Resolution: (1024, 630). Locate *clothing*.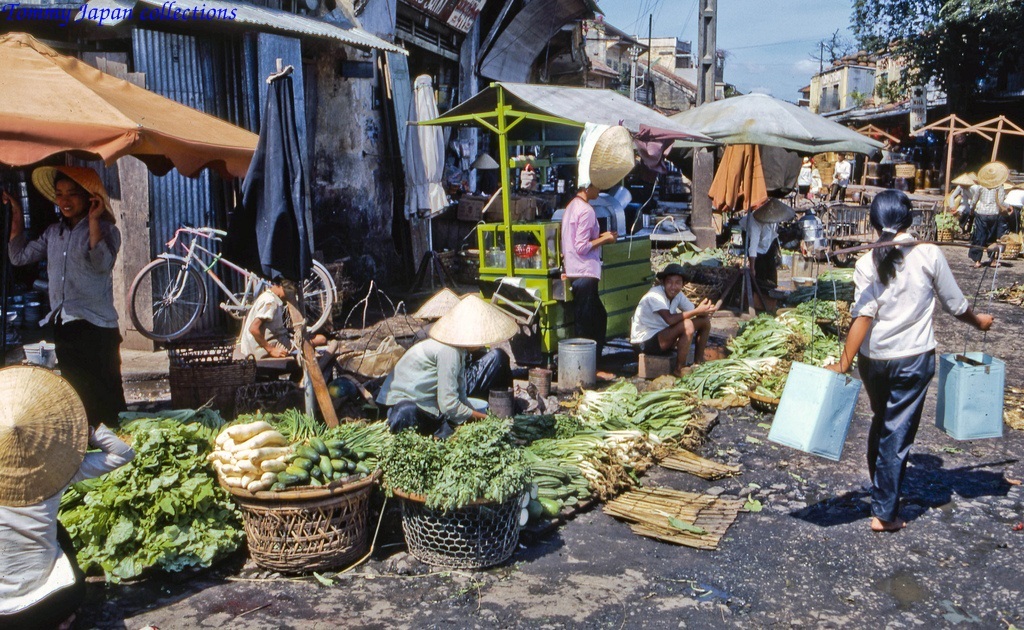
(849, 205, 979, 477).
